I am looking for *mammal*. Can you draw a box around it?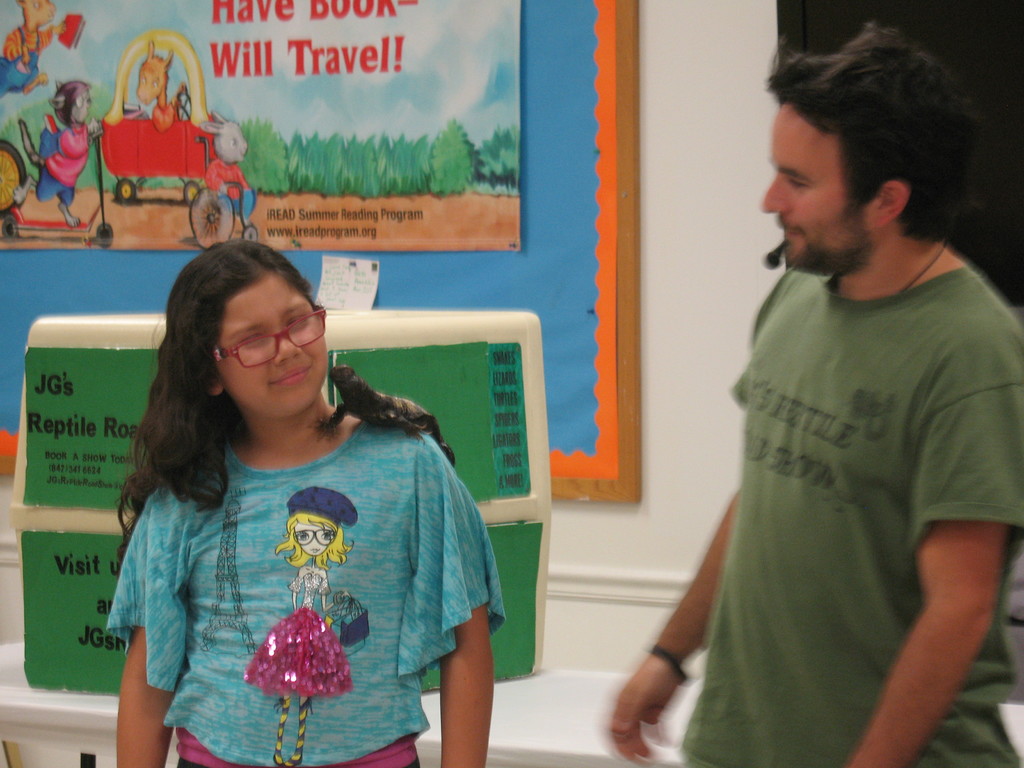
Sure, the bounding box is rect(136, 37, 188, 129).
